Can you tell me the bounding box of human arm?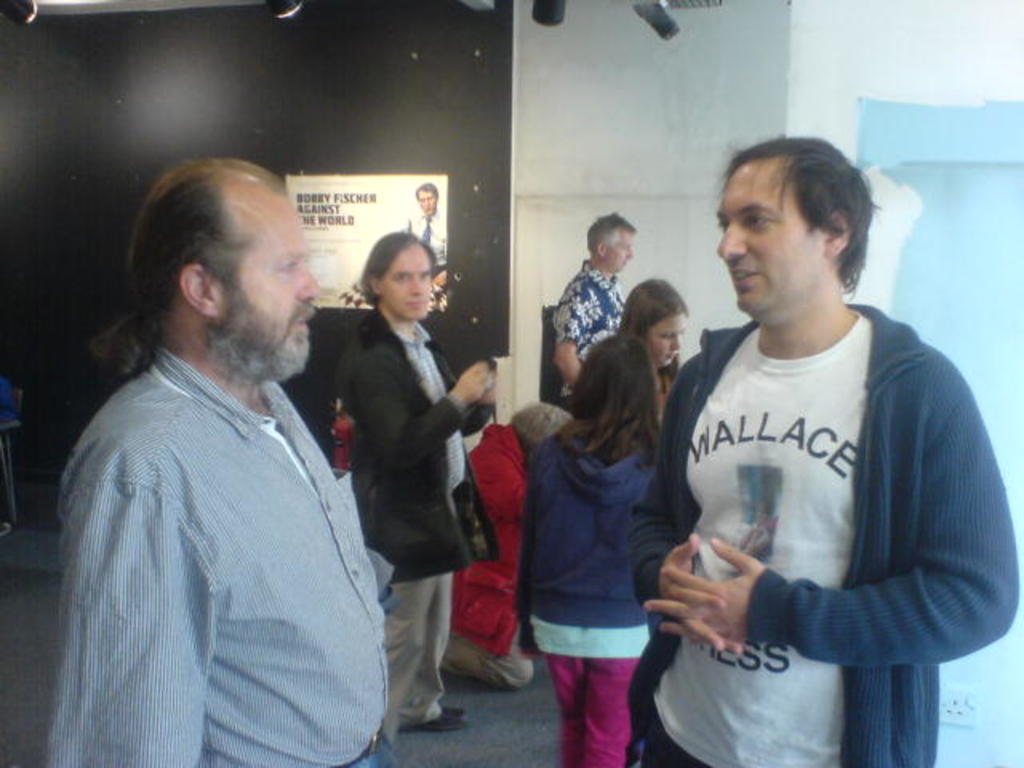
646, 365, 752, 664.
